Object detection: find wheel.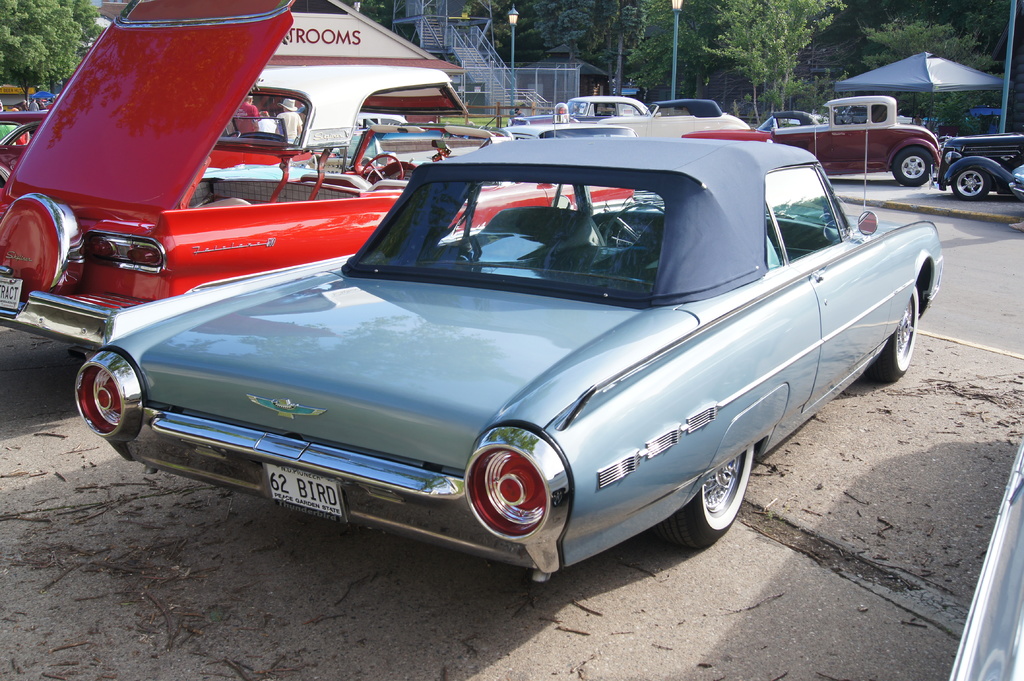
[892, 148, 935, 182].
